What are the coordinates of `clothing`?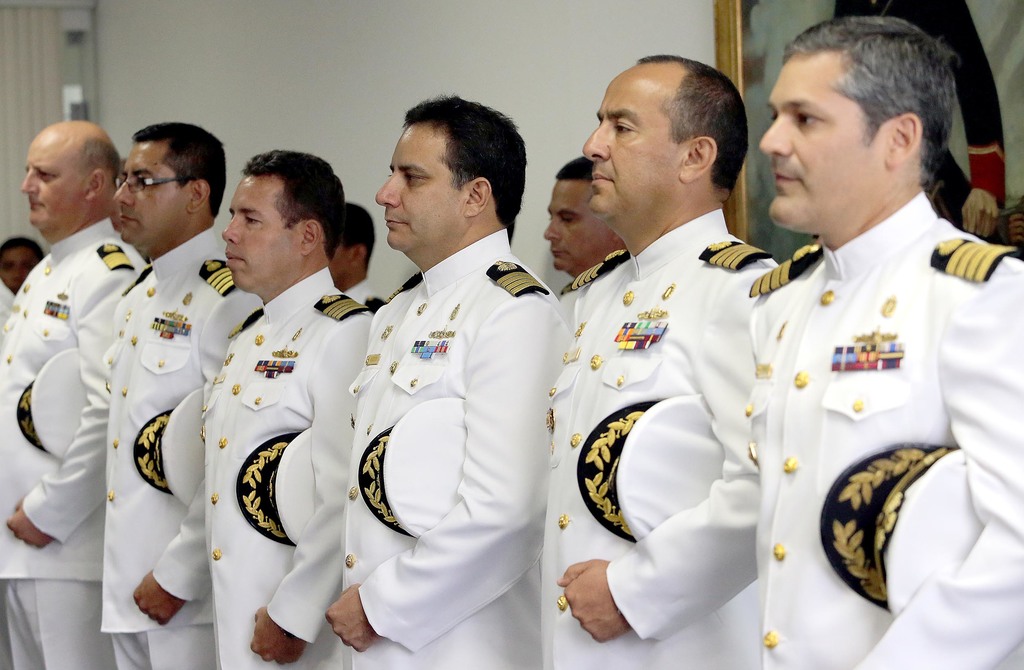
<region>4, 280, 15, 310</region>.
